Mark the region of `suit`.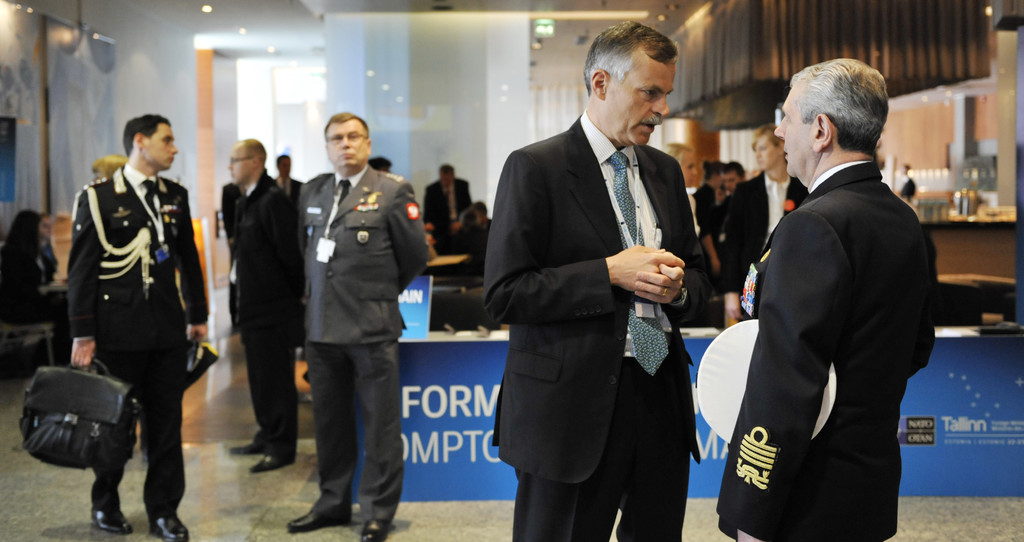
Region: [left=223, top=174, right=303, bottom=463].
